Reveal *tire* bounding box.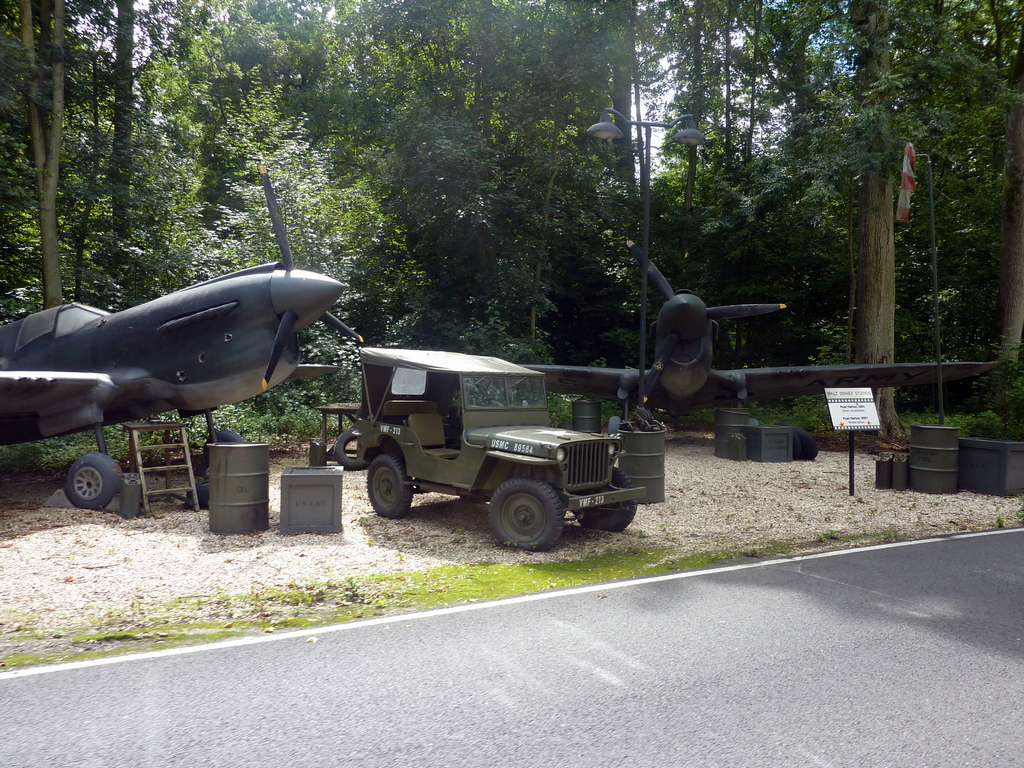
Revealed: {"x1": 489, "y1": 479, "x2": 564, "y2": 548}.
